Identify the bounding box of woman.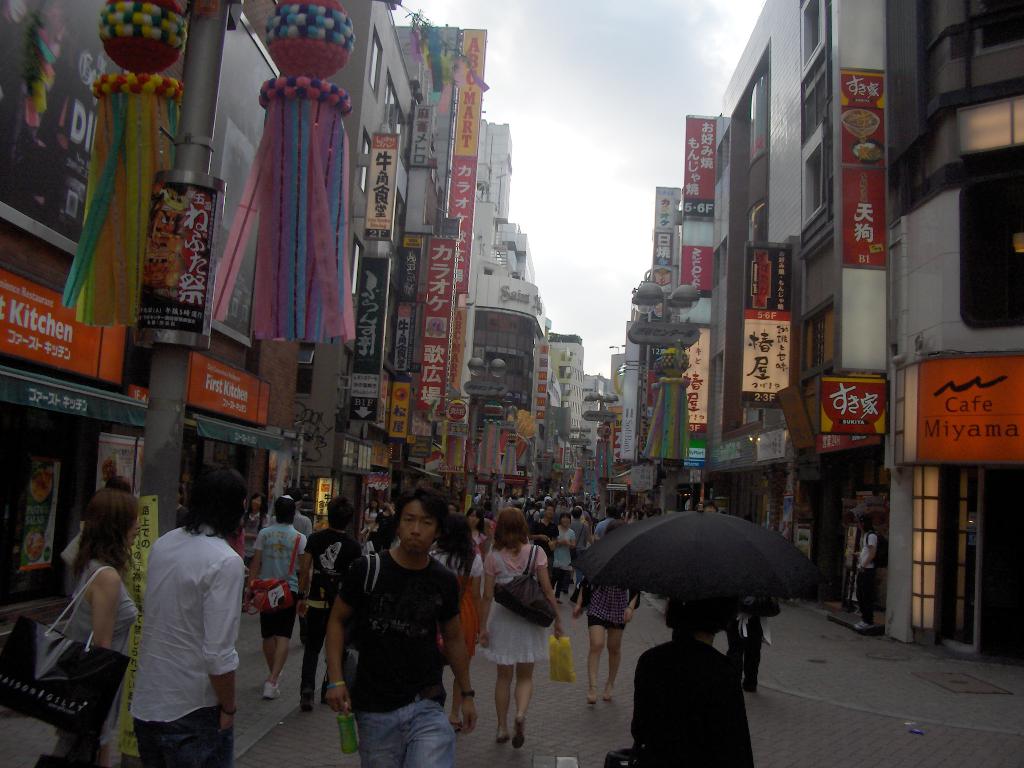
bbox=[549, 510, 573, 602].
